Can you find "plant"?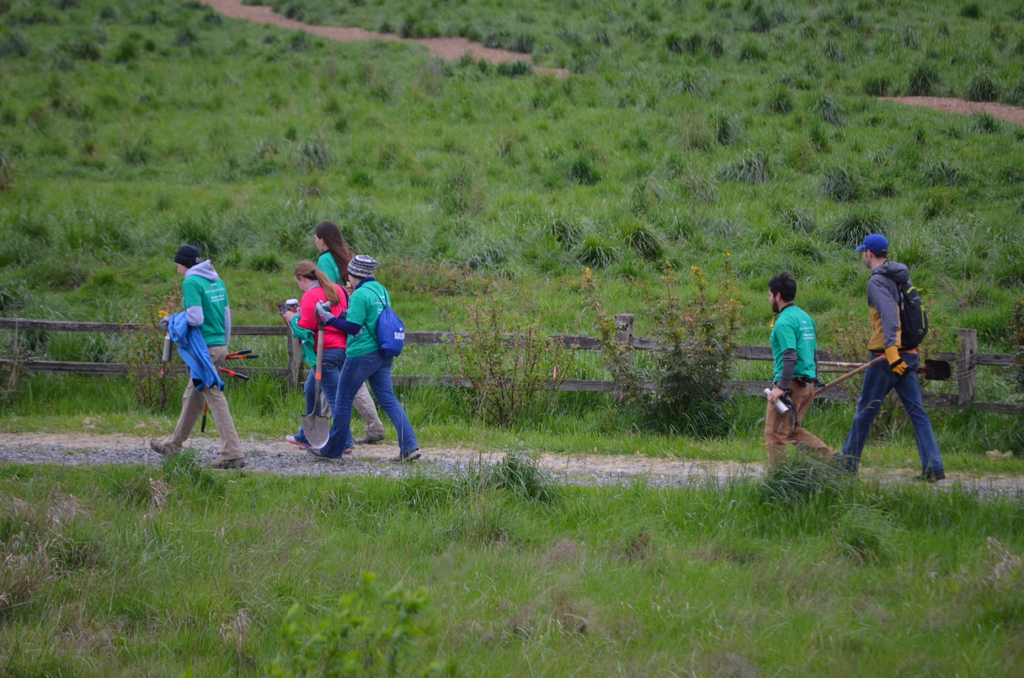
Yes, bounding box: region(970, 67, 1011, 97).
